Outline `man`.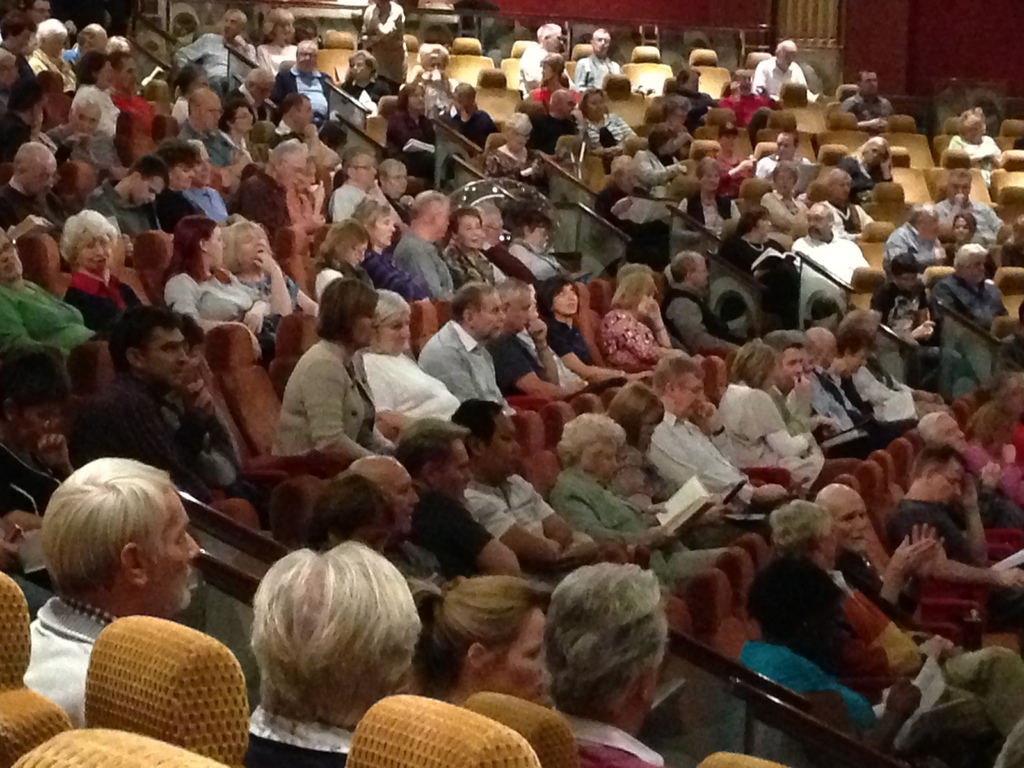
Outline: (171,3,275,94).
